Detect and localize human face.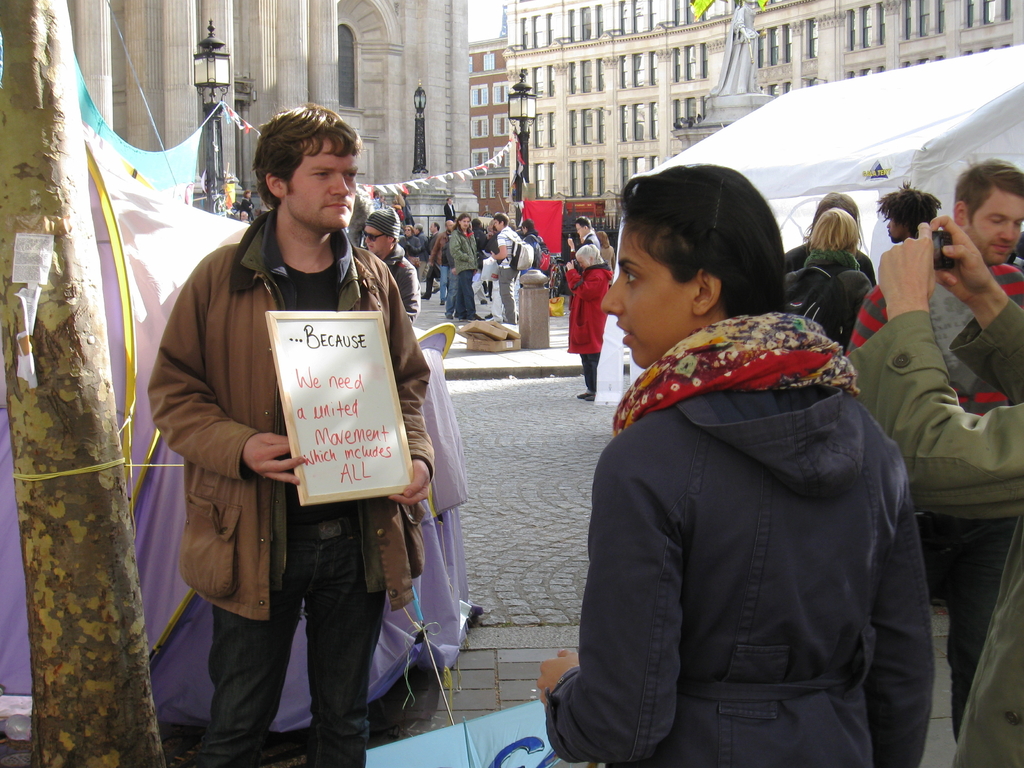
Localized at [x1=578, y1=220, x2=588, y2=233].
